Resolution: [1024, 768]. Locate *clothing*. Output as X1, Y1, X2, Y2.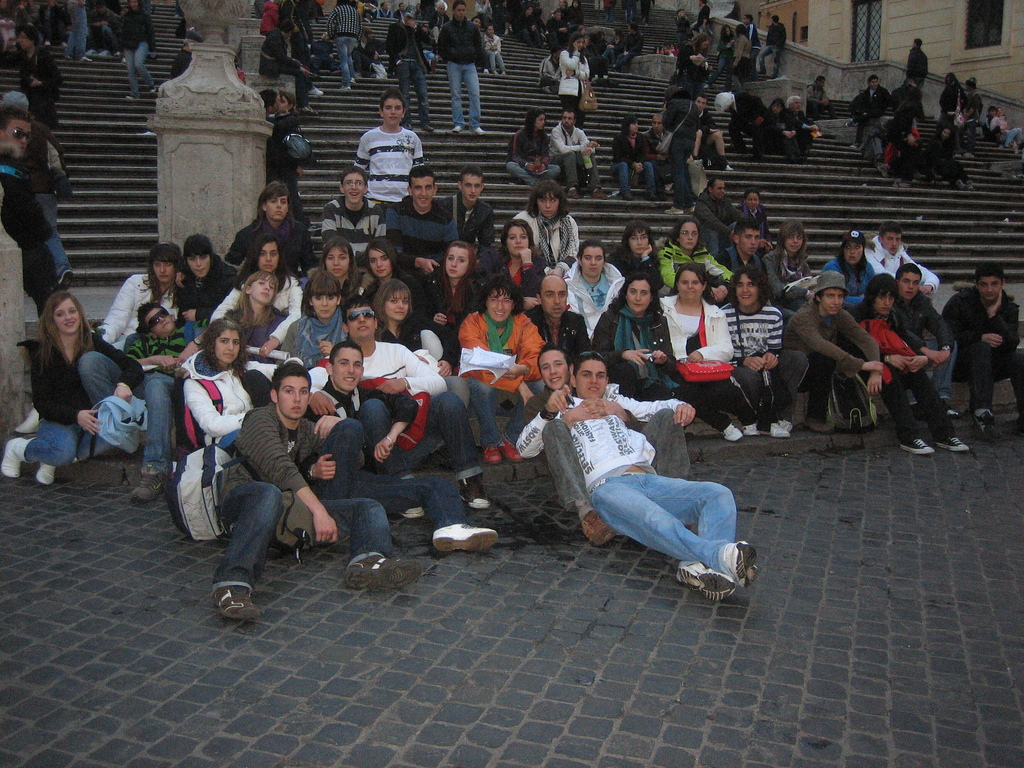
326, 0, 360, 86.
